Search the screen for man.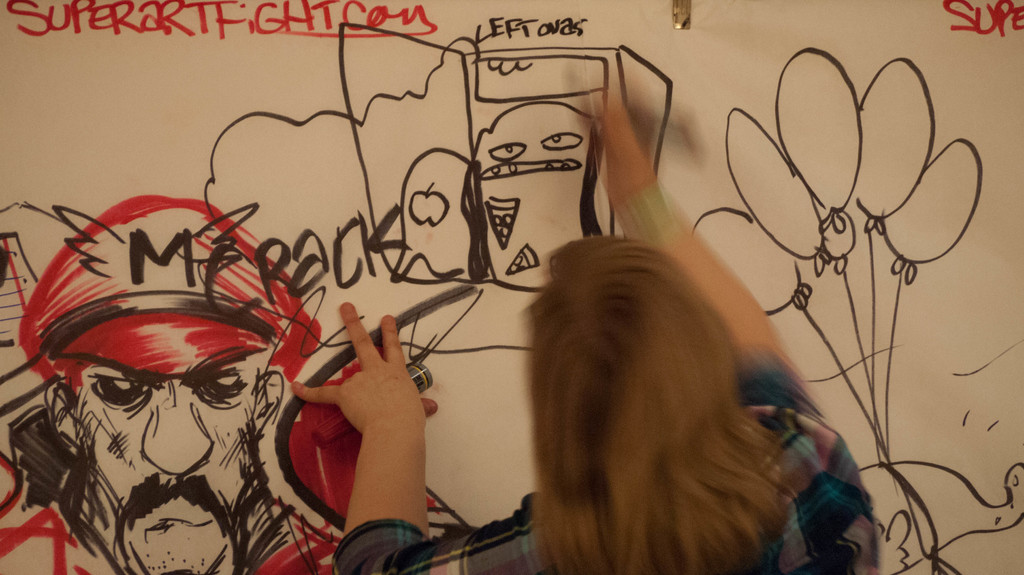
Found at bbox=[13, 257, 317, 574].
